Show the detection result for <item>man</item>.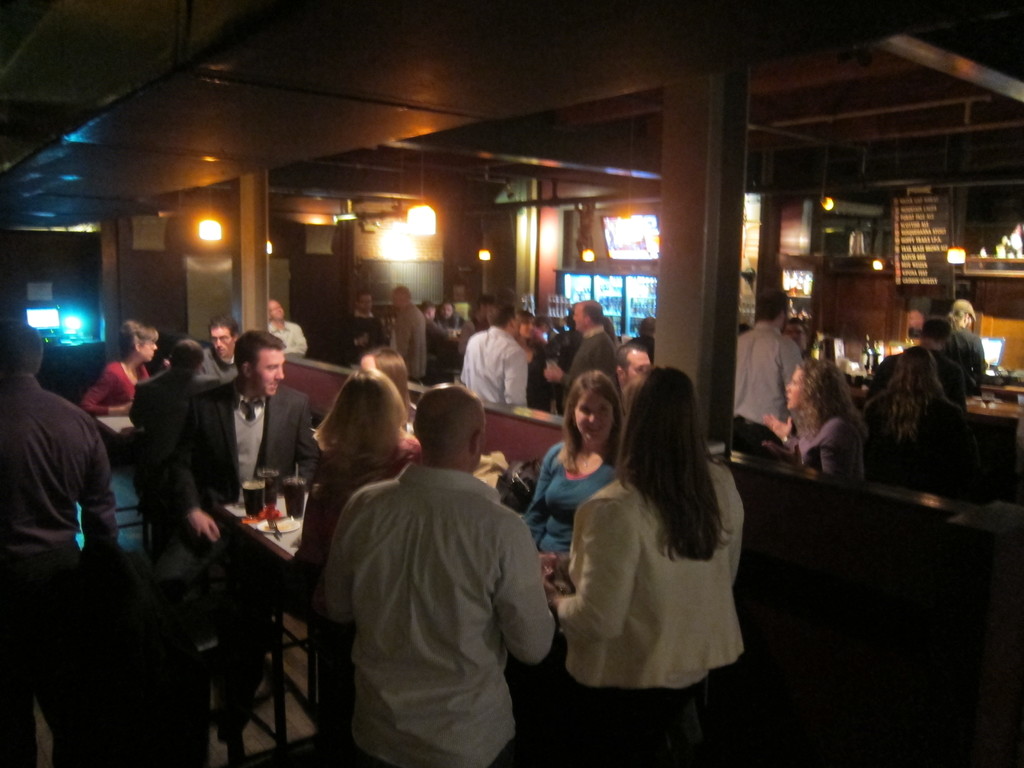
locate(177, 331, 313, 751).
